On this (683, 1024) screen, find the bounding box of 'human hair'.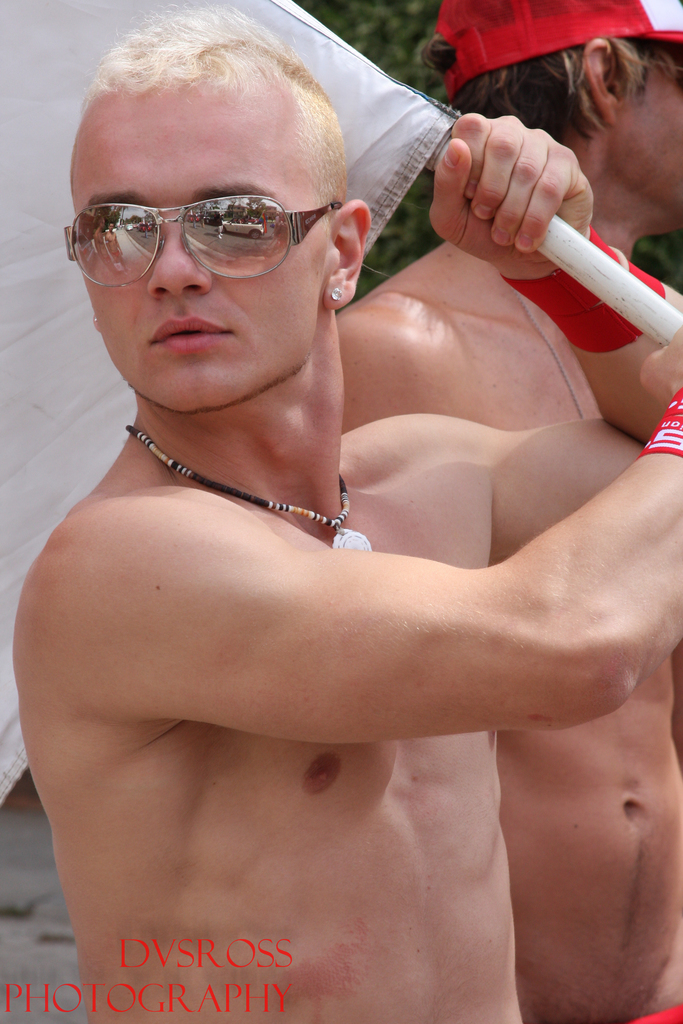
Bounding box: bbox(418, 31, 682, 155).
